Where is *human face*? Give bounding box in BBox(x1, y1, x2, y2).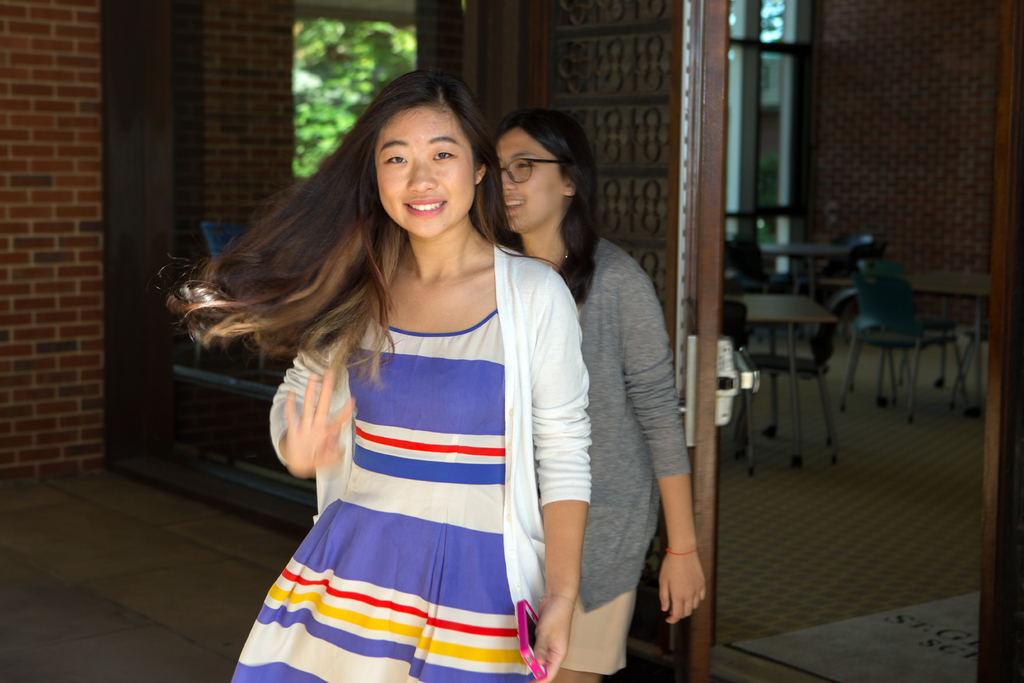
BBox(376, 104, 477, 236).
